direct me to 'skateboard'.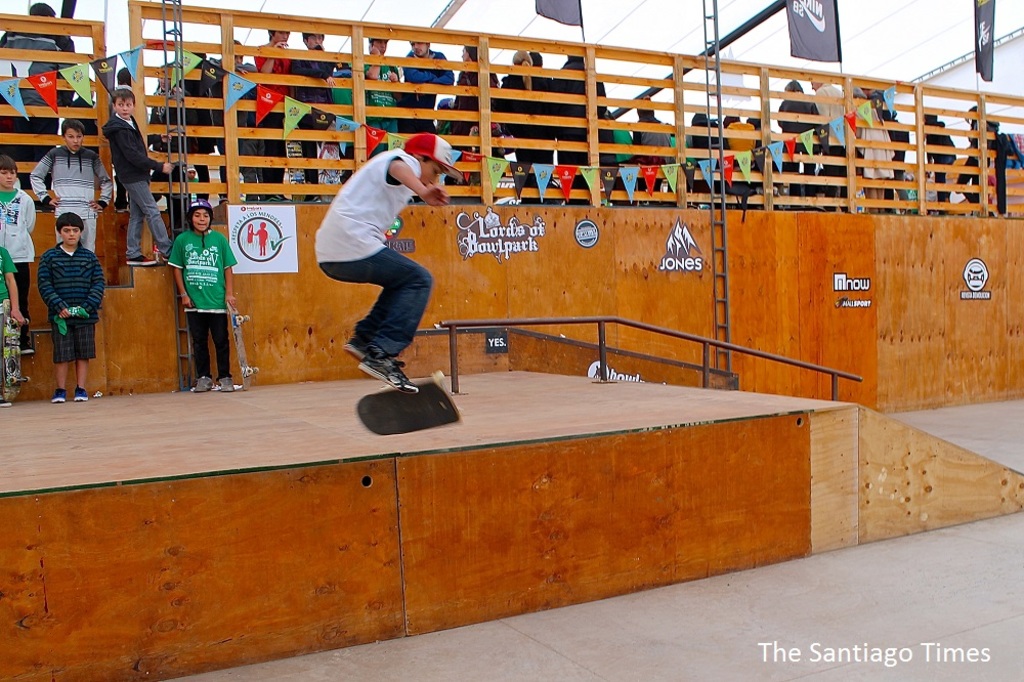
Direction: left=359, top=374, right=467, bottom=435.
